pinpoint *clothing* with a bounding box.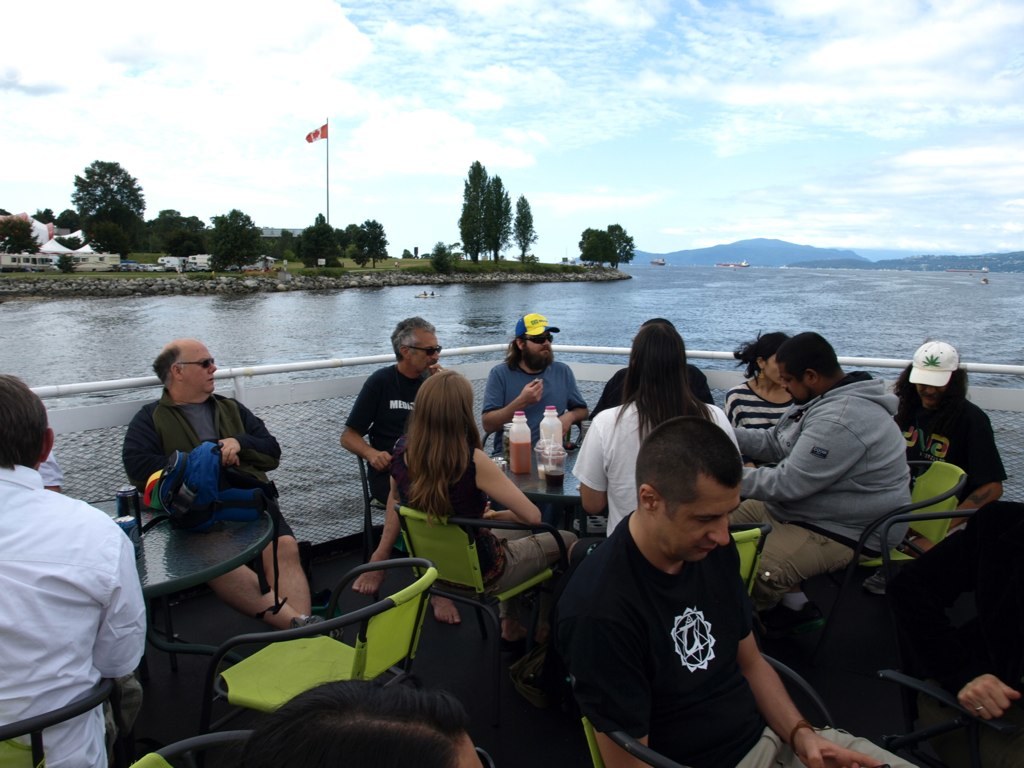
{"left": 722, "top": 383, "right": 804, "bottom": 429}.
